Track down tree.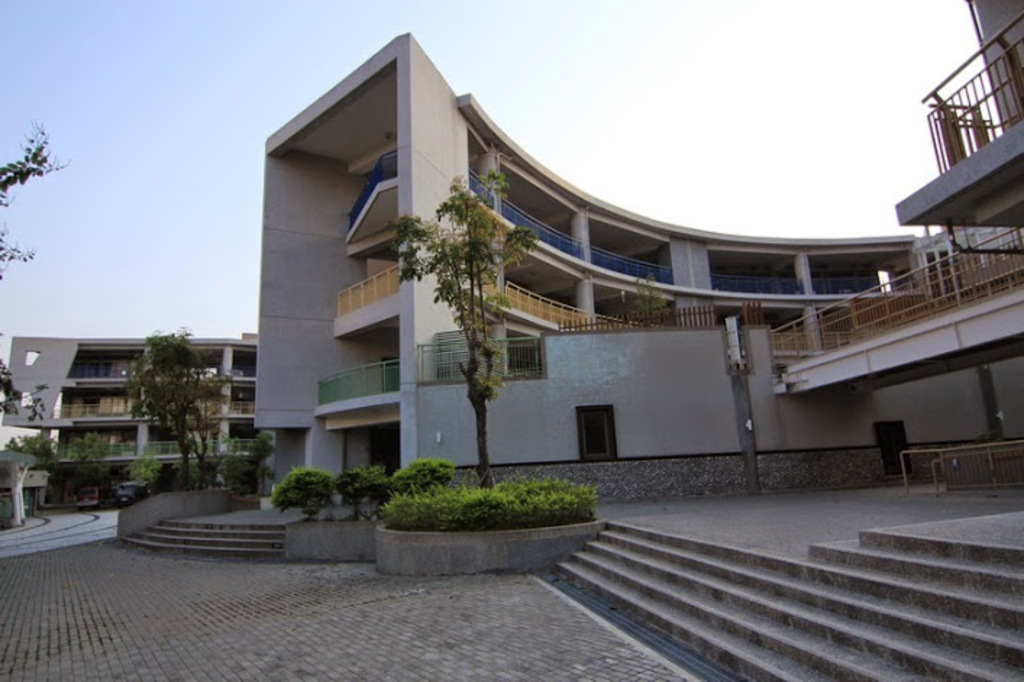
Tracked to bbox=(249, 427, 280, 495).
